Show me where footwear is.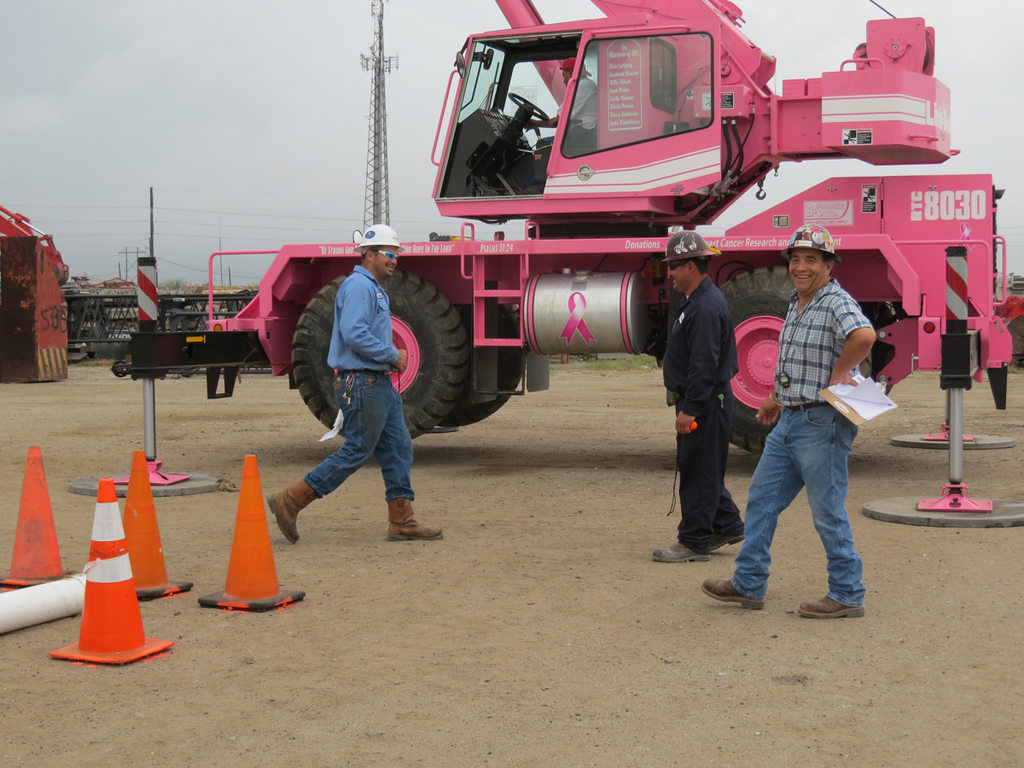
footwear is at 707, 532, 746, 548.
